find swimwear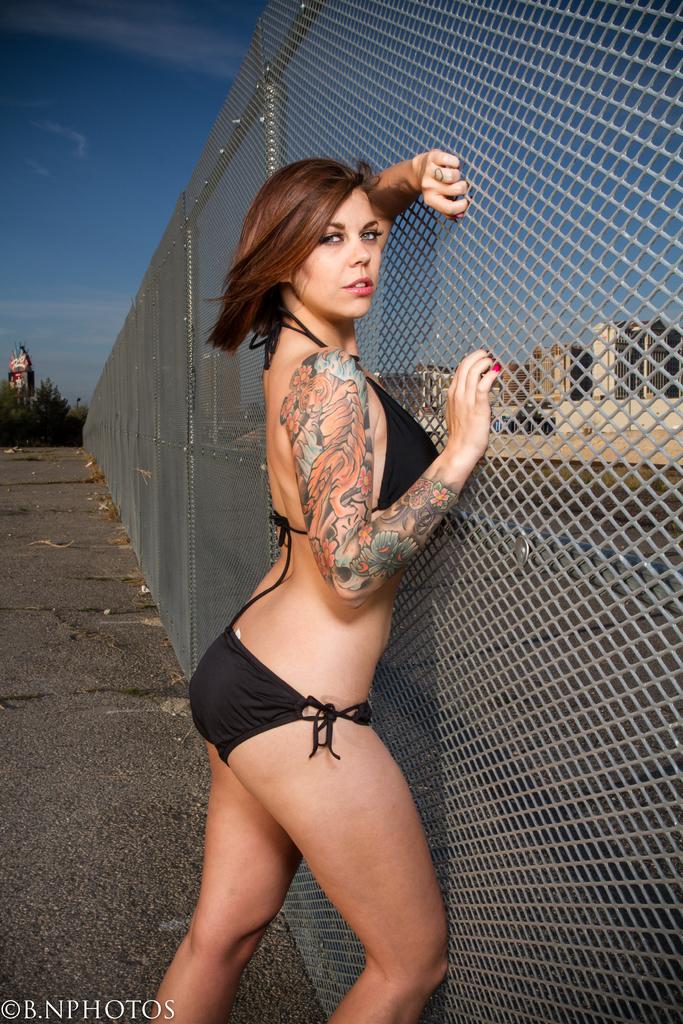
rect(262, 307, 438, 550)
